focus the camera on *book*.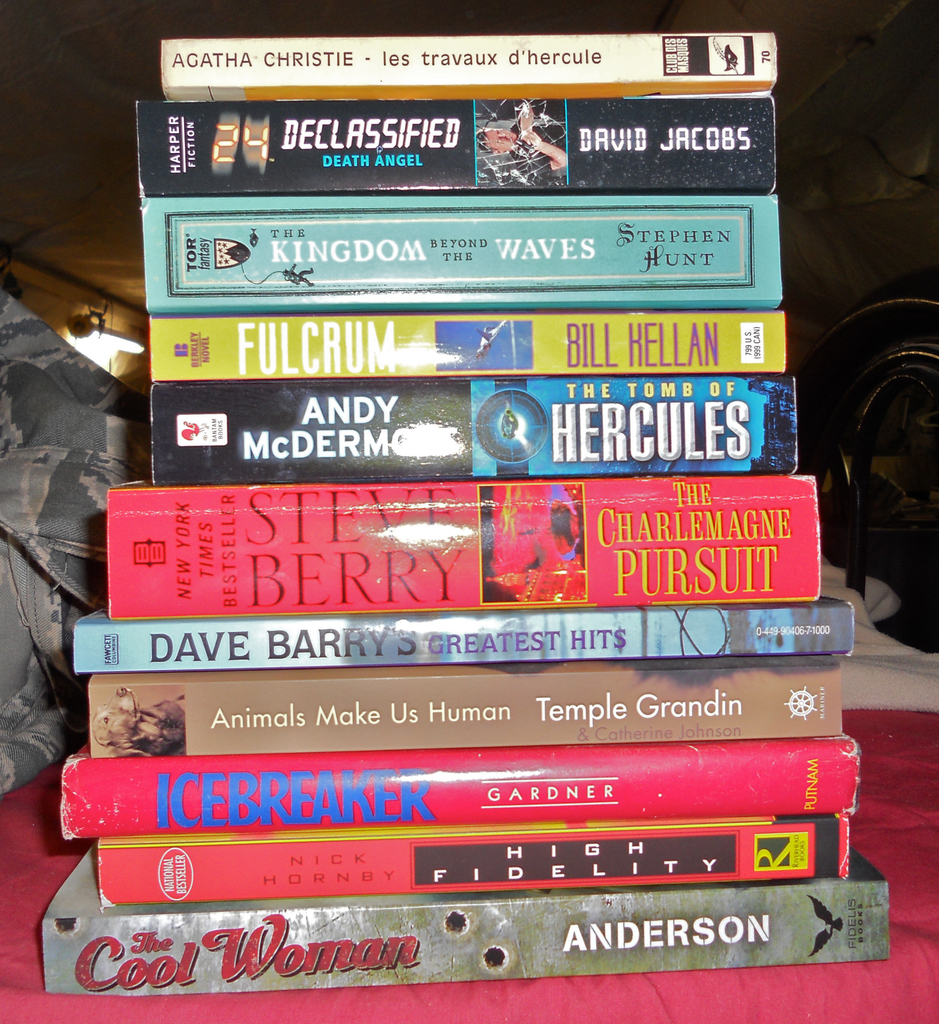
Focus region: [left=60, top=744, right=873, bottom=840].
